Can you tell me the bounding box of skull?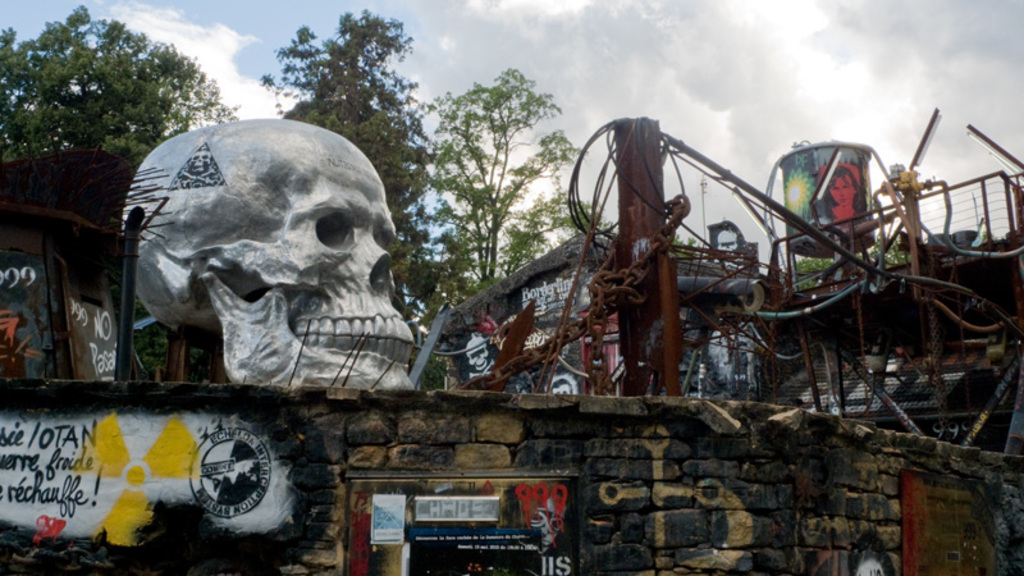
186,151,211,174.
